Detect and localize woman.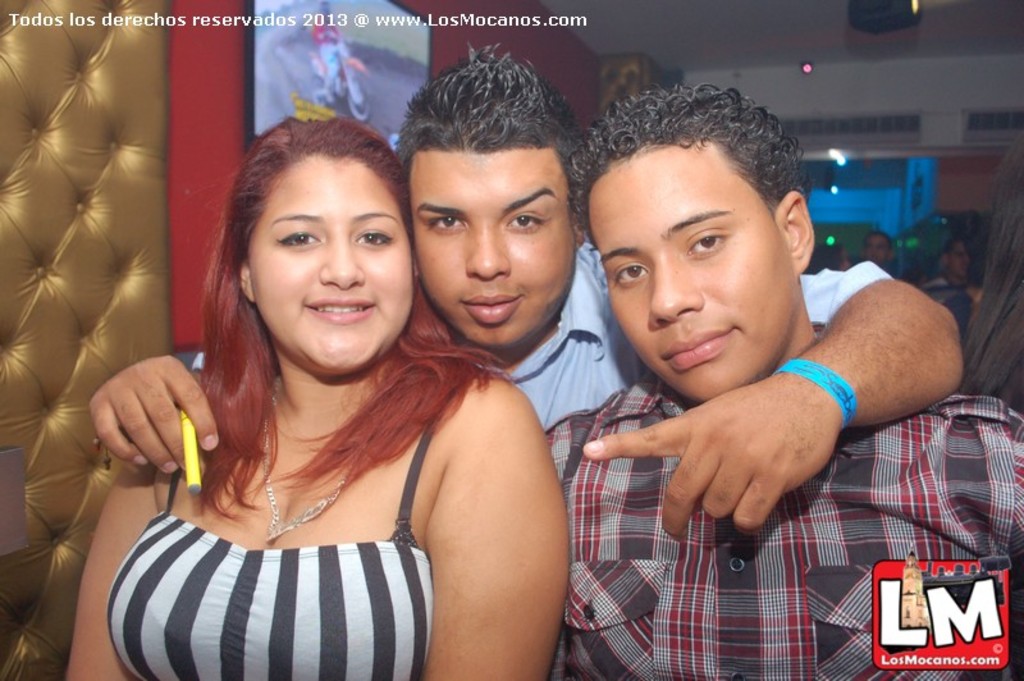
Localized at <box>67,92,585,680</box>.
